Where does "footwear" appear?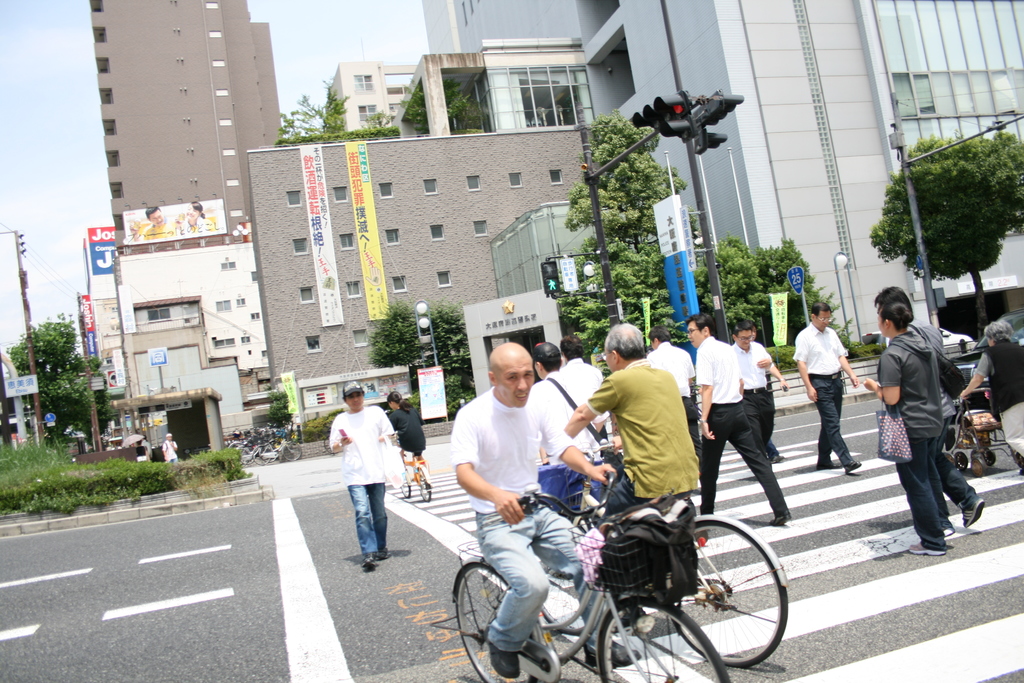
Appears at (777,454,785,463).
